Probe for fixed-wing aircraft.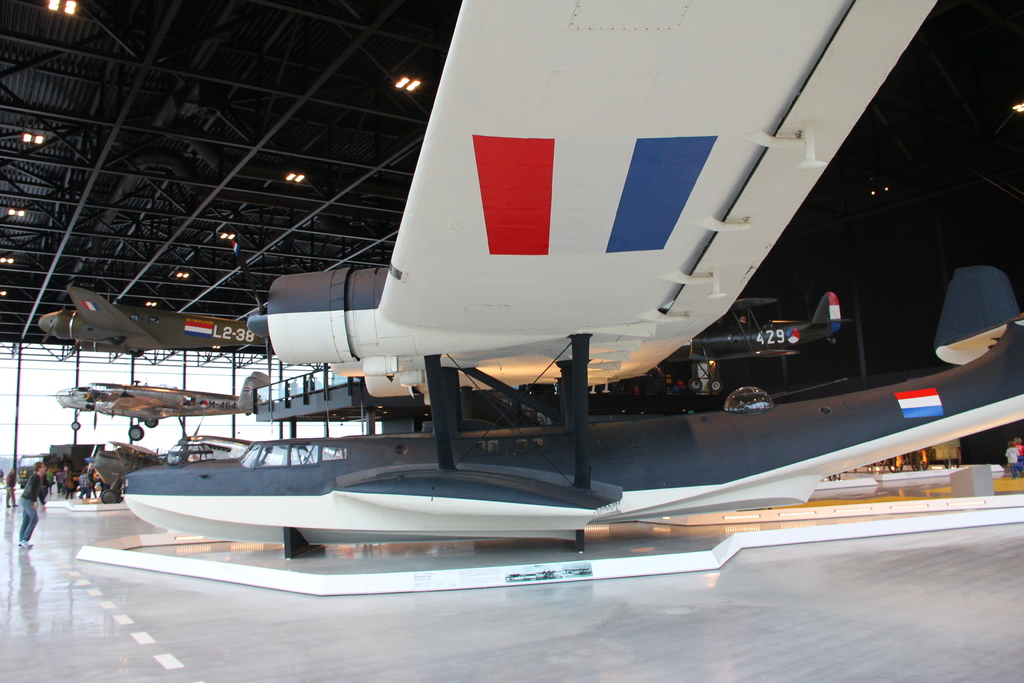
Probe result: bbox=[675, 288, 840, 363].
